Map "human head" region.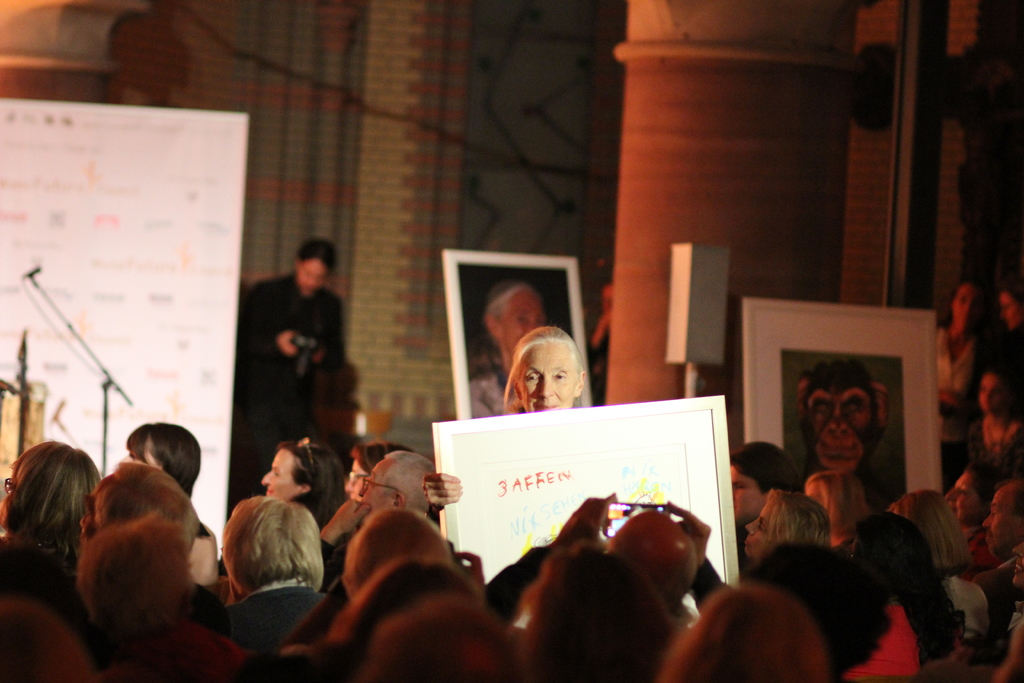
Mapped to box(260, 440, 346, 514).
